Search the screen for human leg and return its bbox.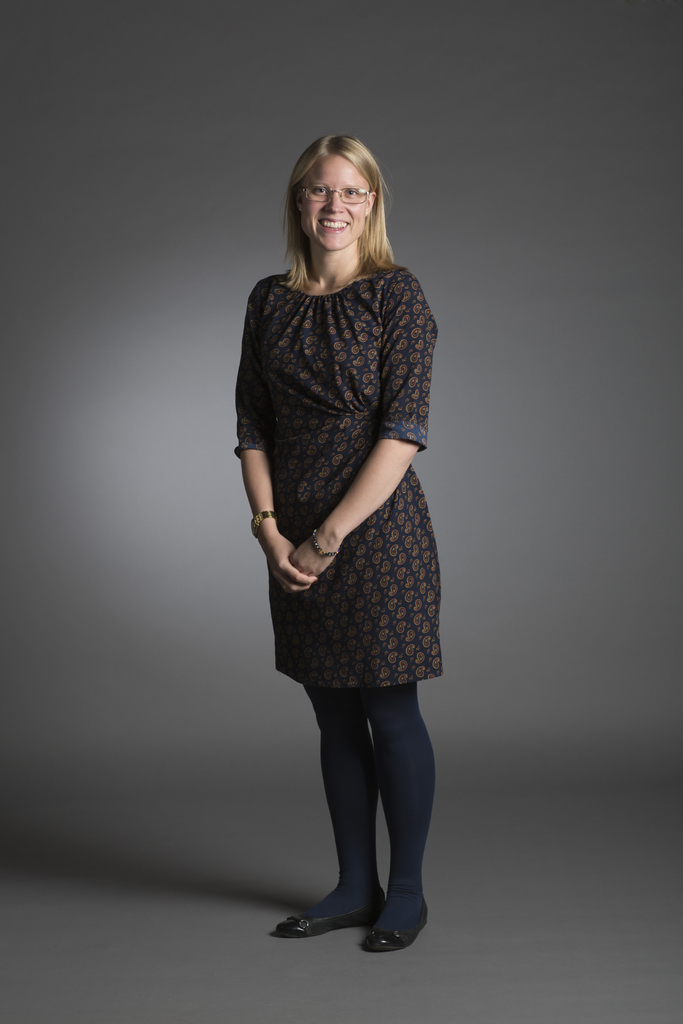
Found: select_region(268, 678, 372, 934).
